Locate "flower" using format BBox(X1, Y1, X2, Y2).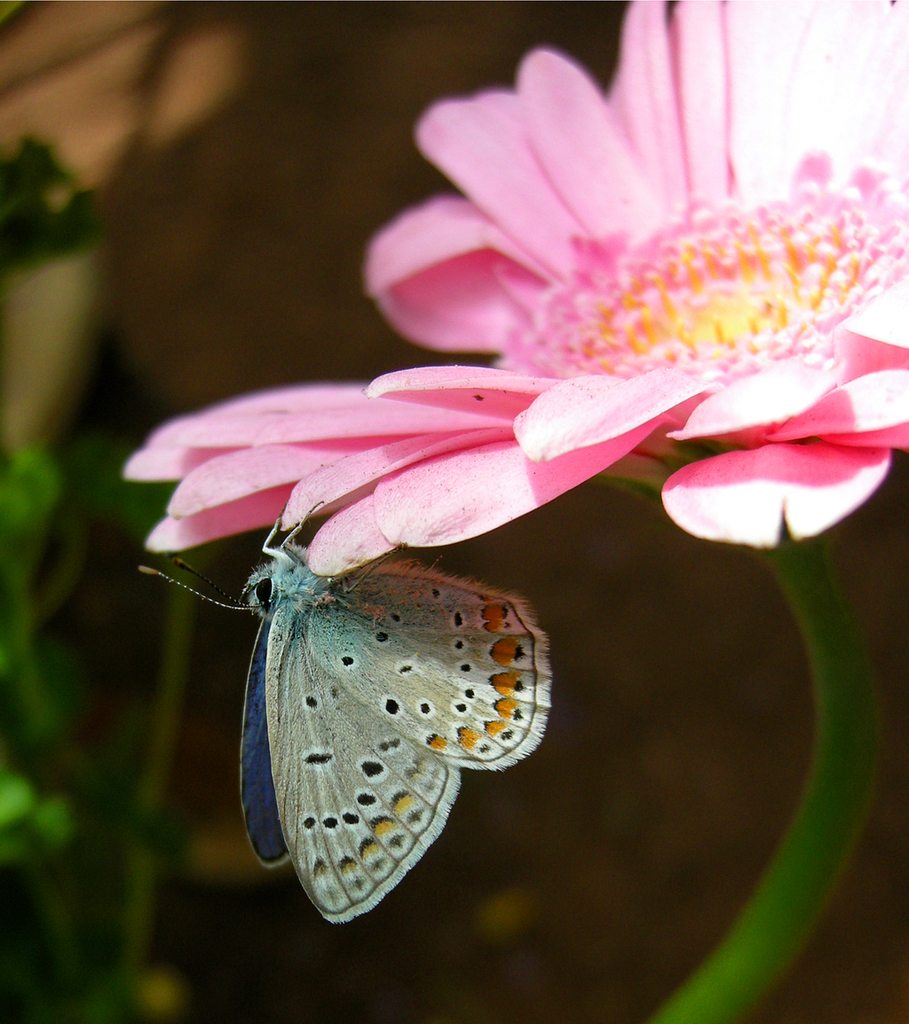
BBox(205, 61, 892, 571).
